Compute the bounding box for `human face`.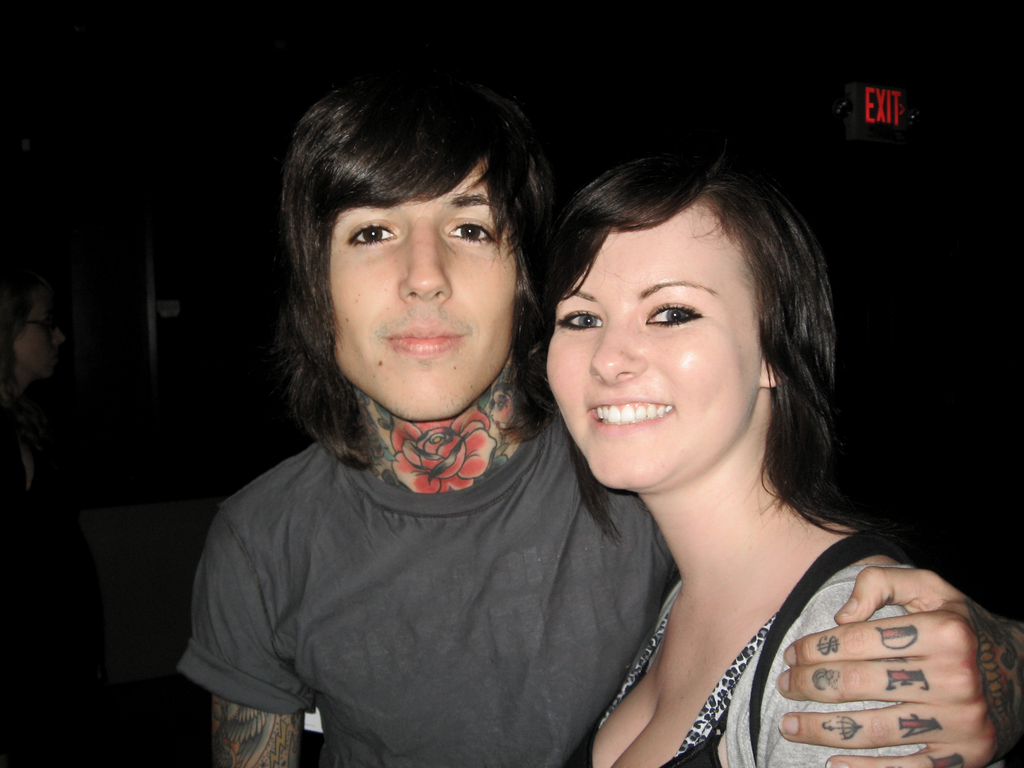
(x1=544, y1=193, x2=757, y2=495).
